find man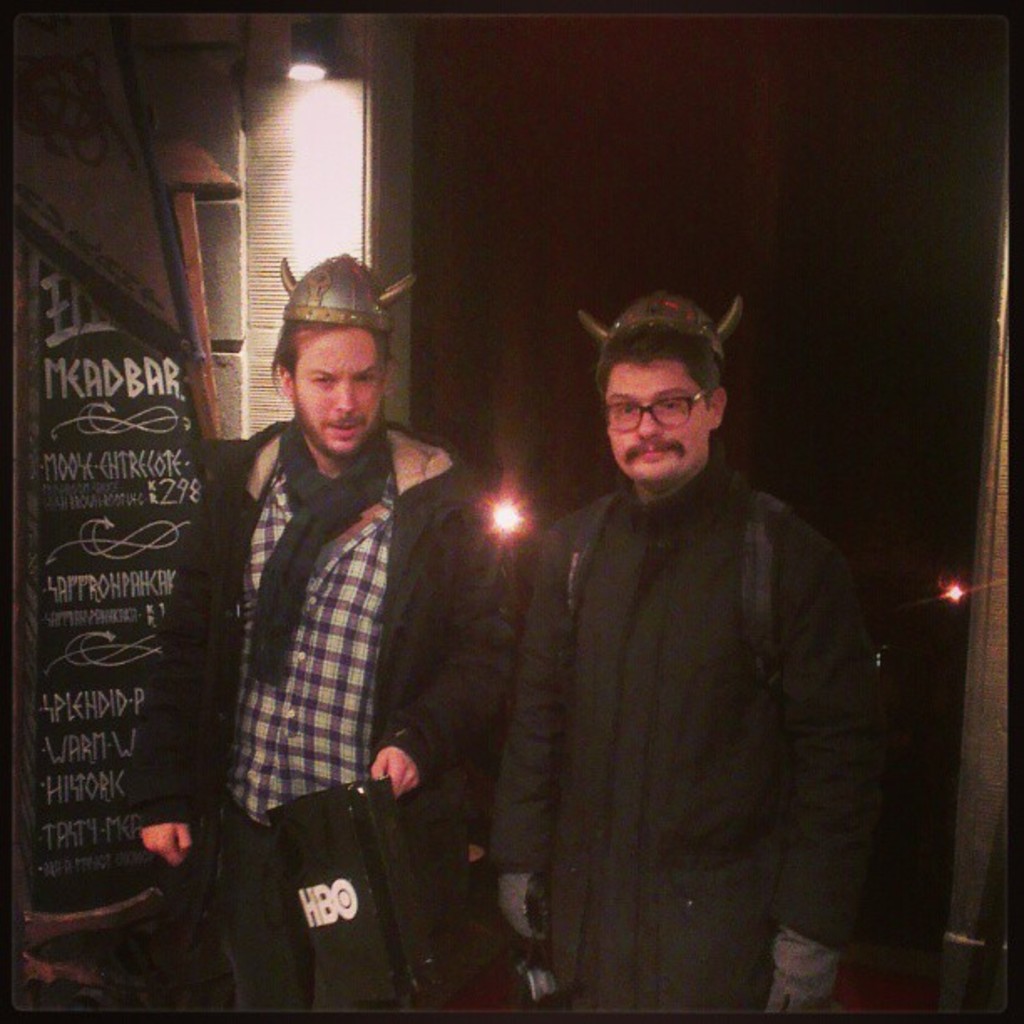
{"left": 504, "top": 263, "right": 912, "bottom": 1023}
